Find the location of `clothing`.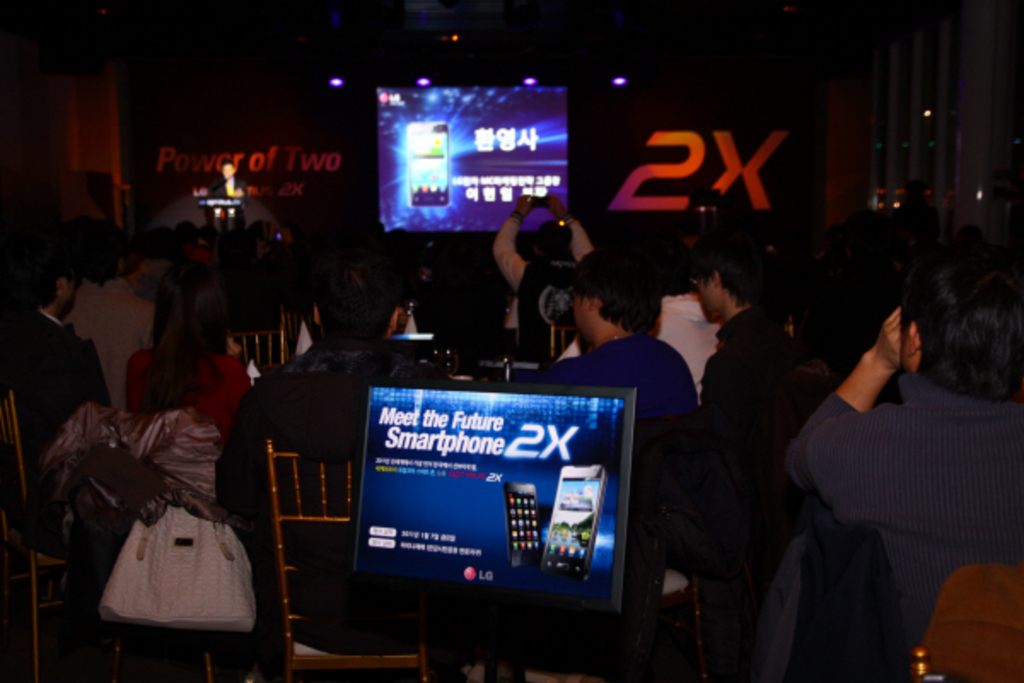
Location: left=763, top=251, right=1004, bottom=682.
